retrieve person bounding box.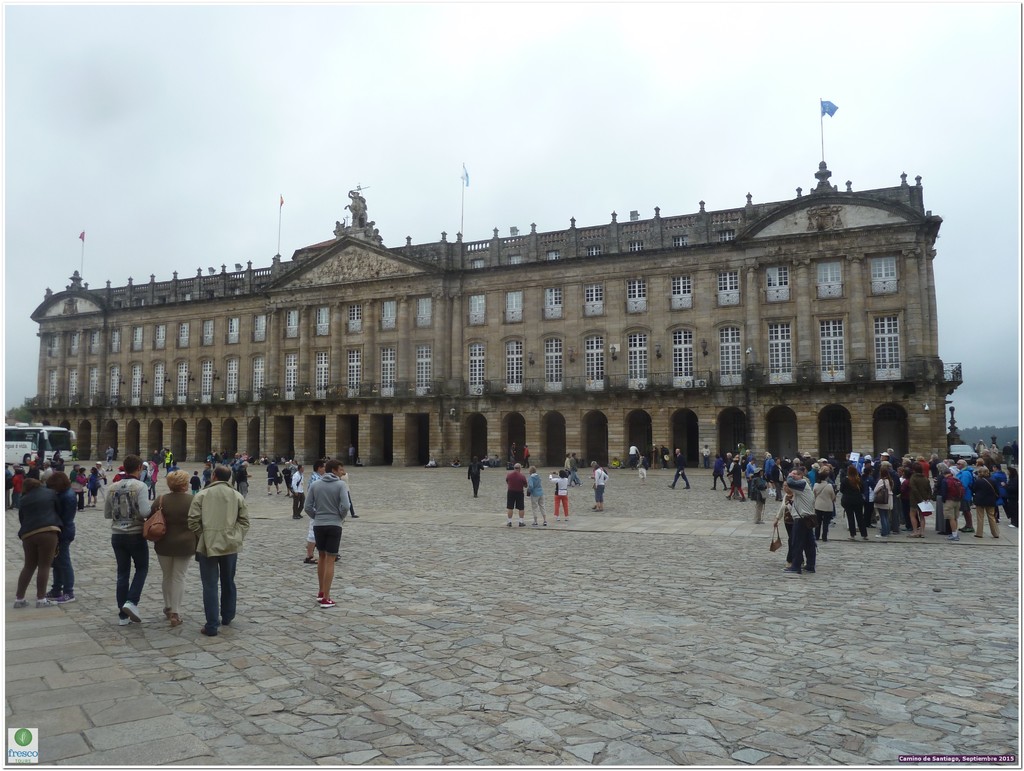
Bounding box: pyautogui.locateOnScreen(489, 451, 501, 469).
